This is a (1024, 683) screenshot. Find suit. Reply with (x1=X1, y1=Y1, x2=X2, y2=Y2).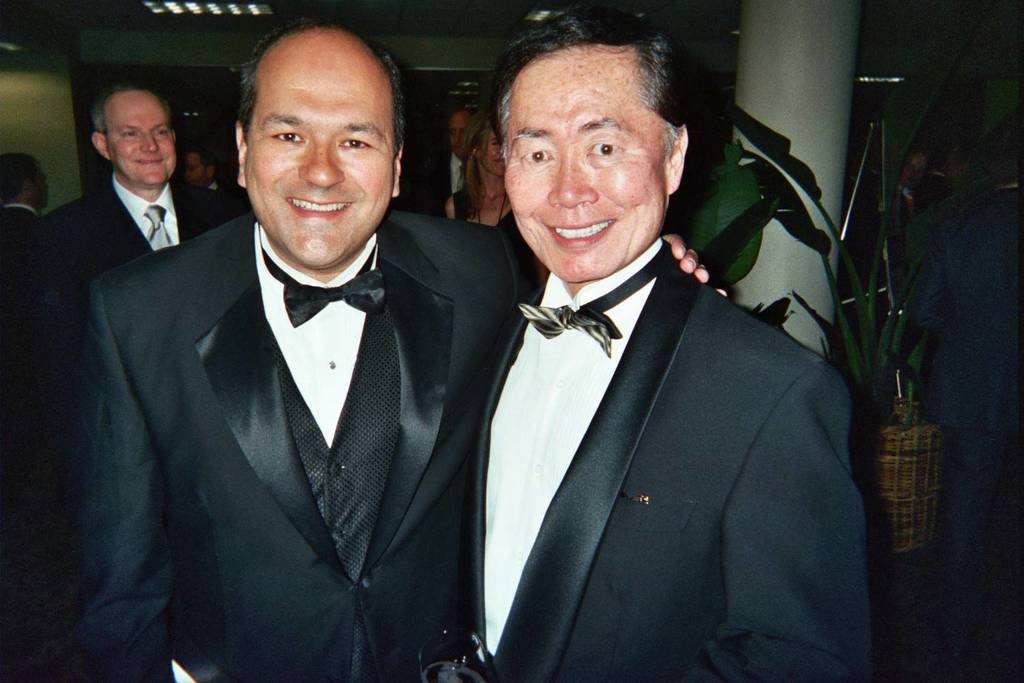
(x1=0, y1=202, x2=40, y2=231).
